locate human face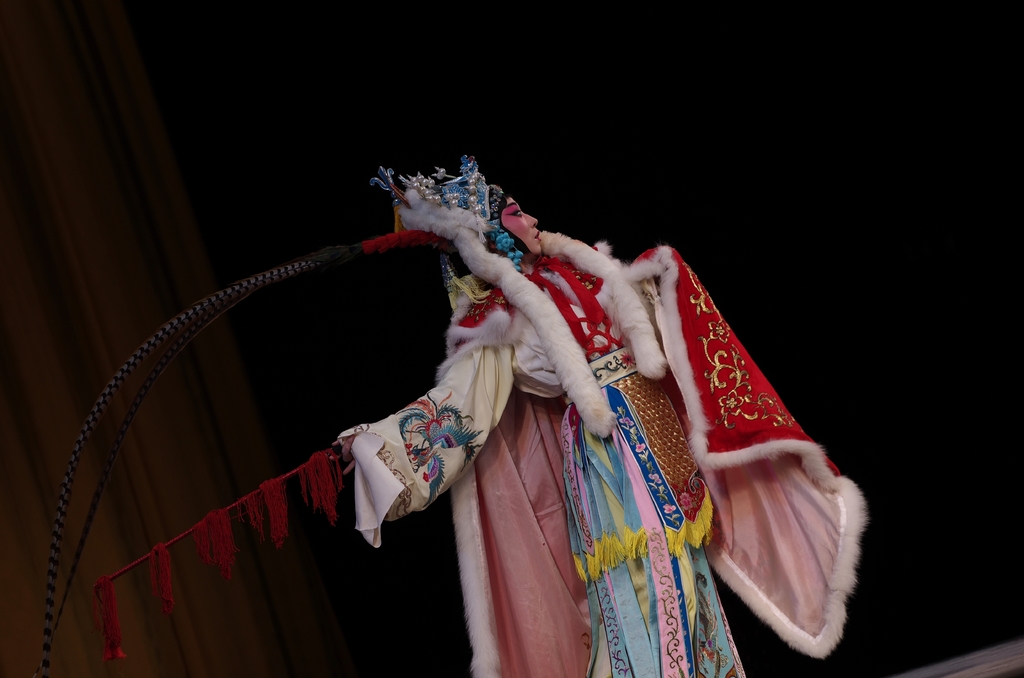
box=[500, 193, 542, 255]
